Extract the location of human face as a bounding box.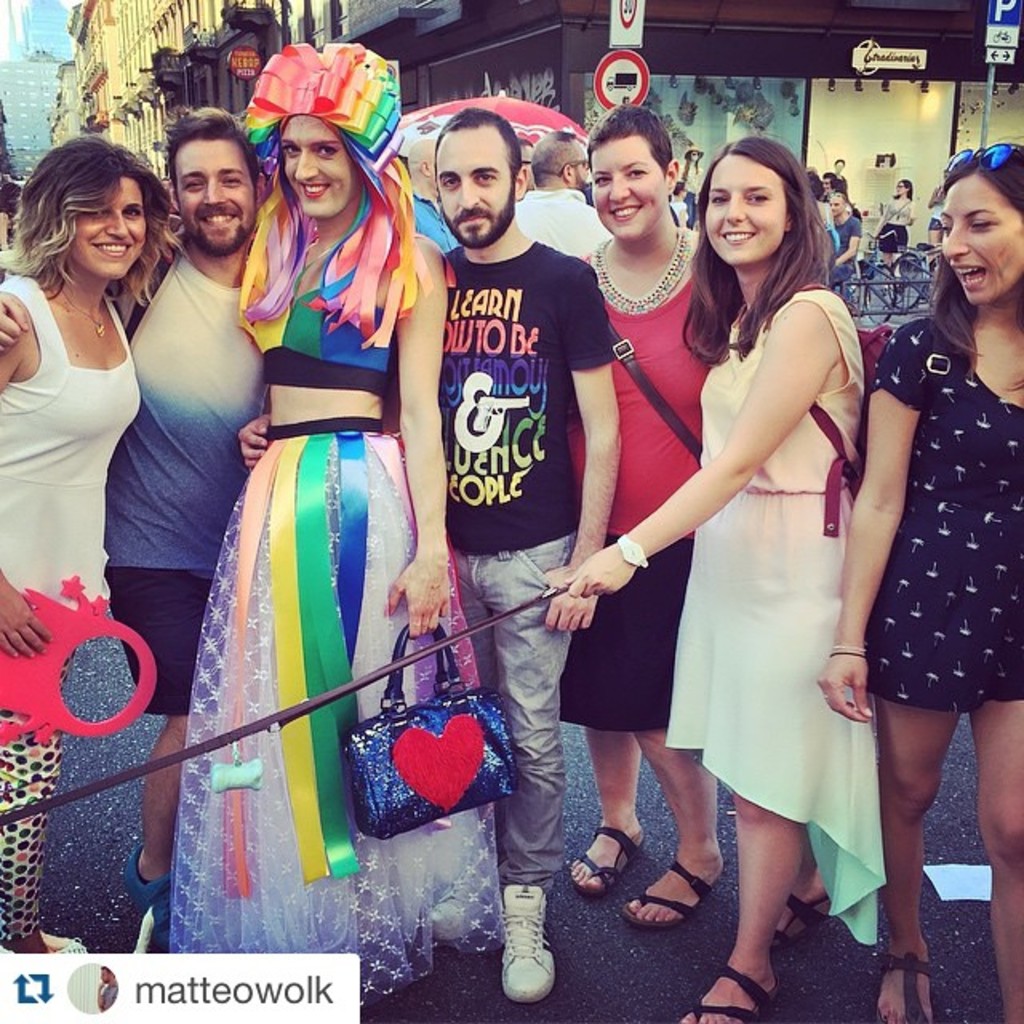
x1=278, y1=115, x2=358, y2=214.
